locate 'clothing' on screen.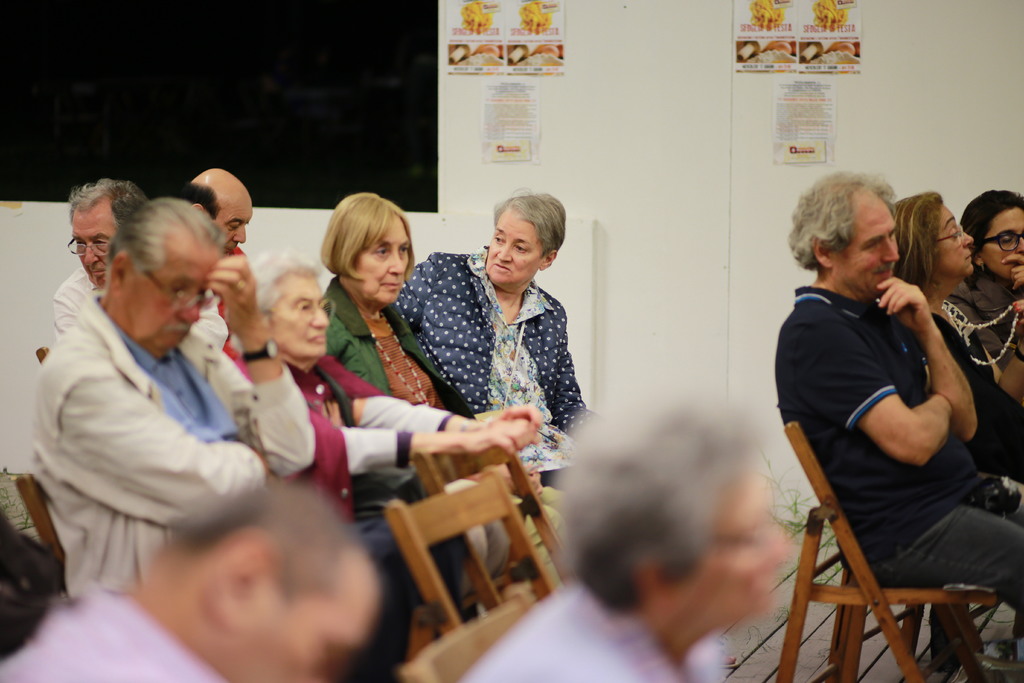
On screen at 776,286,1023,618.
